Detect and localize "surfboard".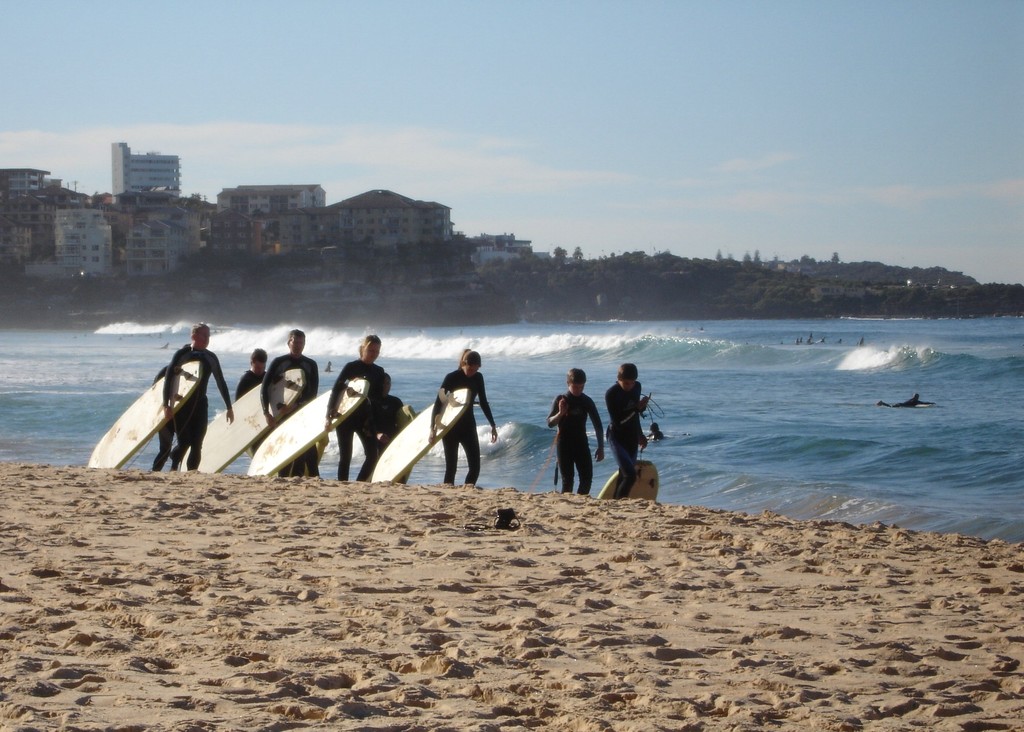
Localized at 244 375 368 479.
